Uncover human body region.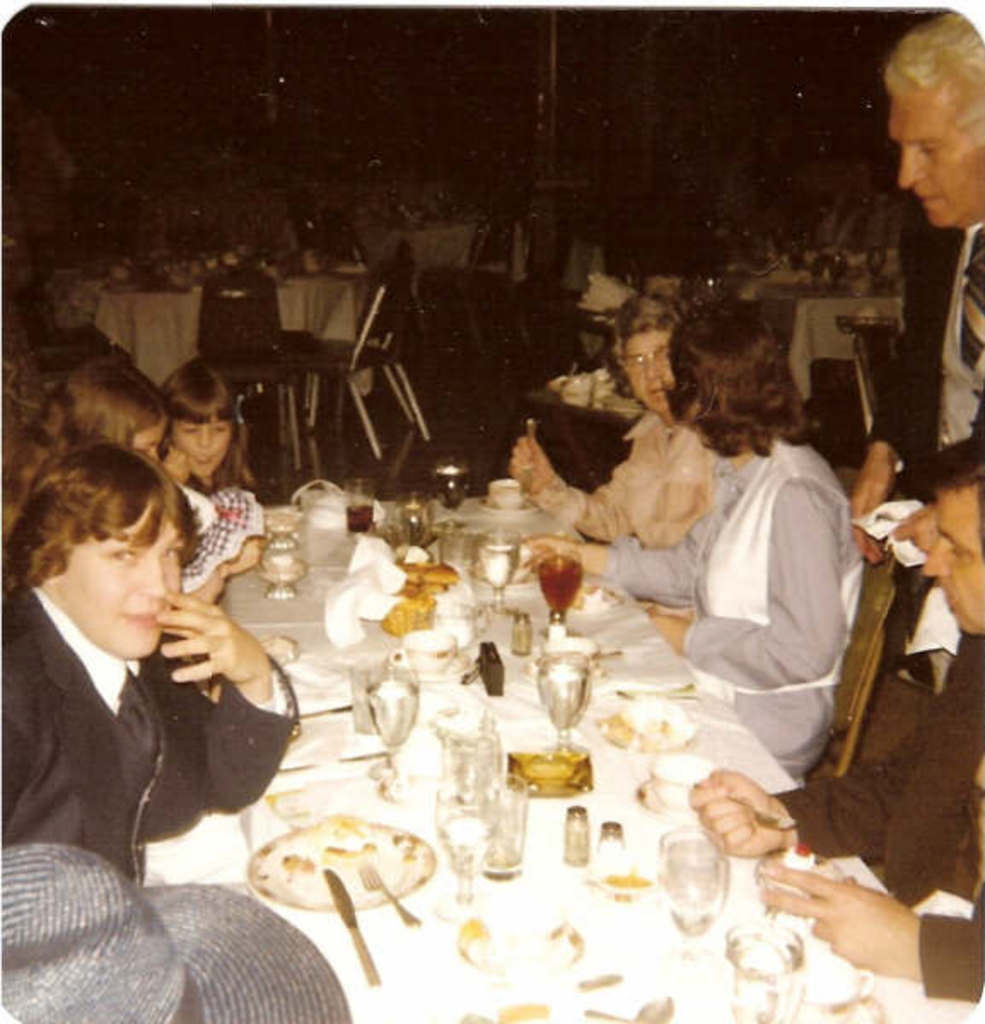
Uncovered: select_region(688, 631, 983, 1007).
